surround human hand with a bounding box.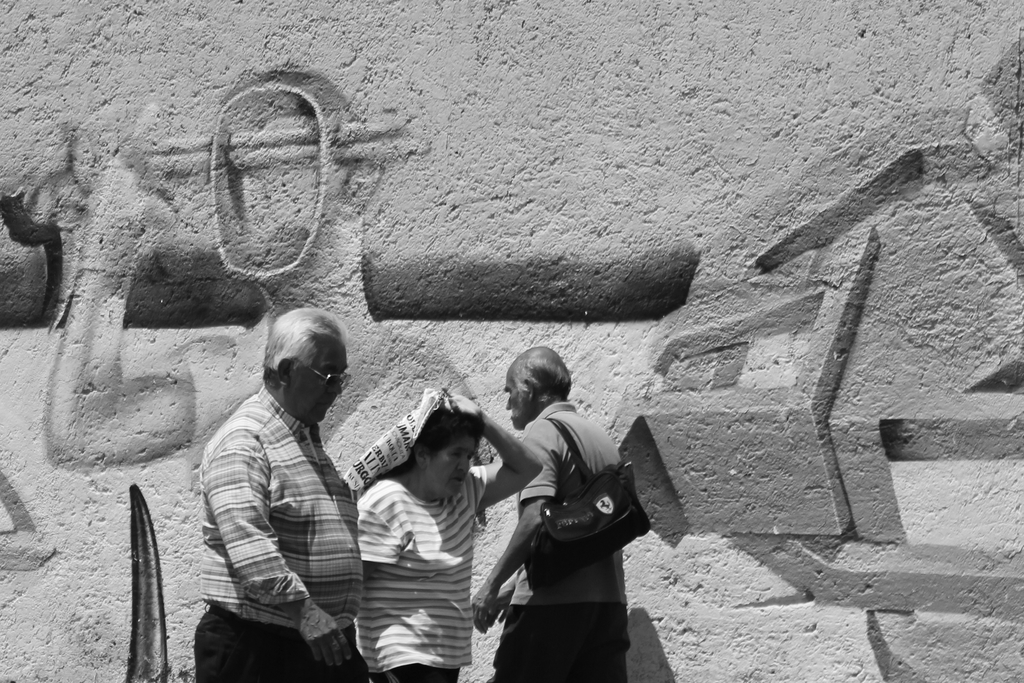
x1=293, y1=607, x2=355, y2=673.
